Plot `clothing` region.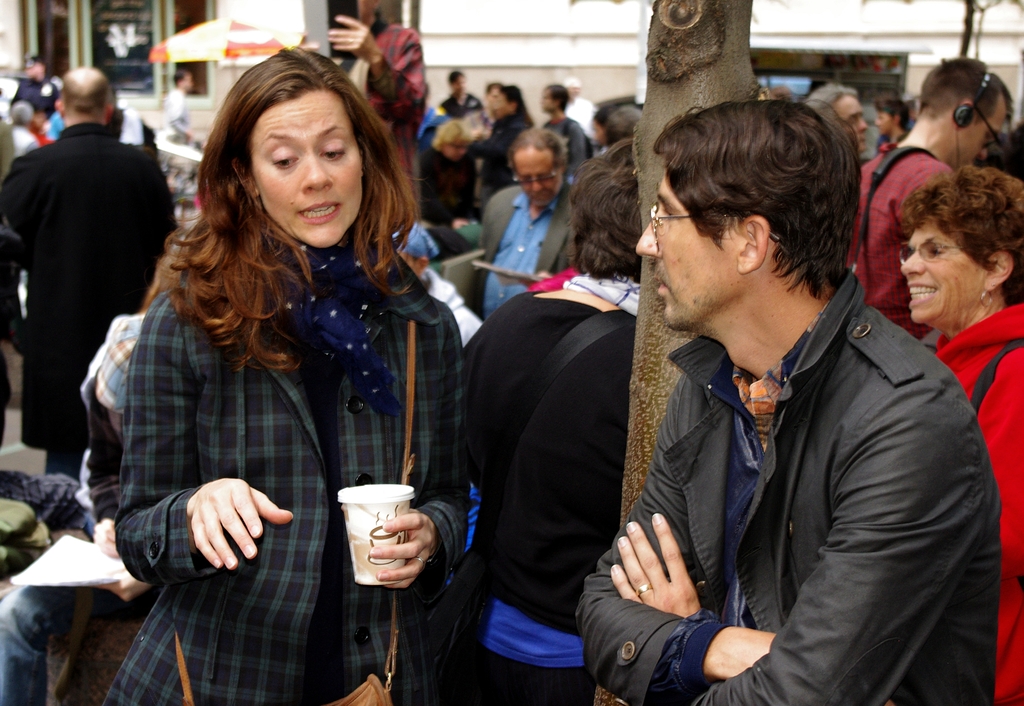
Plotted at select_region(0, 117, 169, 479).
